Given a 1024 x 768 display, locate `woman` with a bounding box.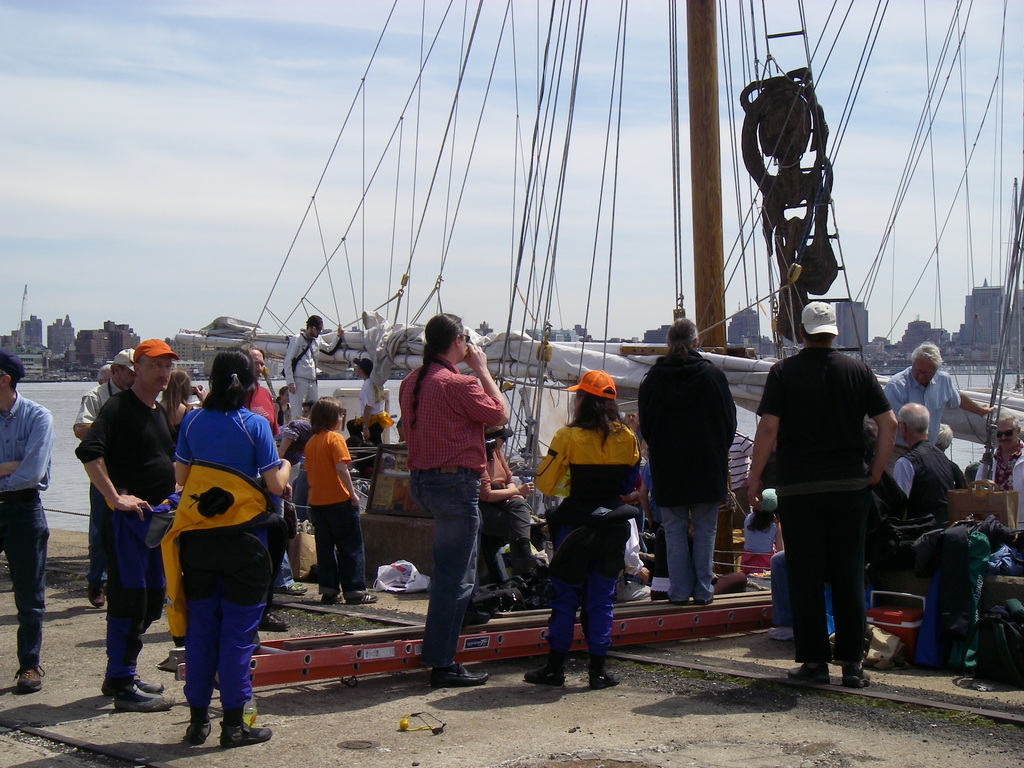
Located: BBox(158, 368, 204, 454).
